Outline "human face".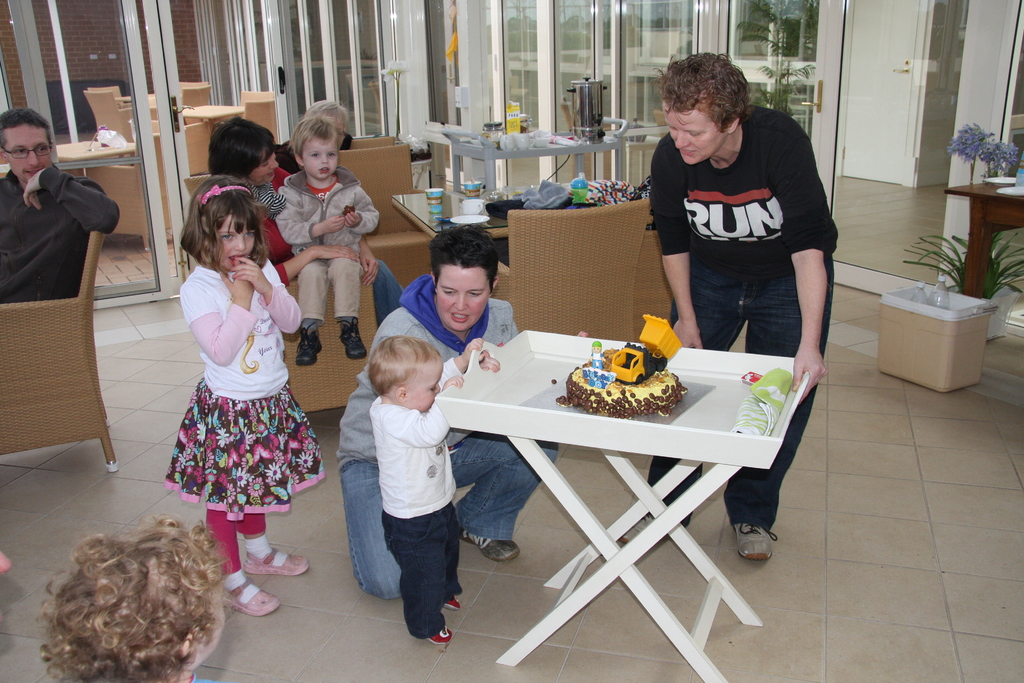
Outline: 9 122 51 180.
